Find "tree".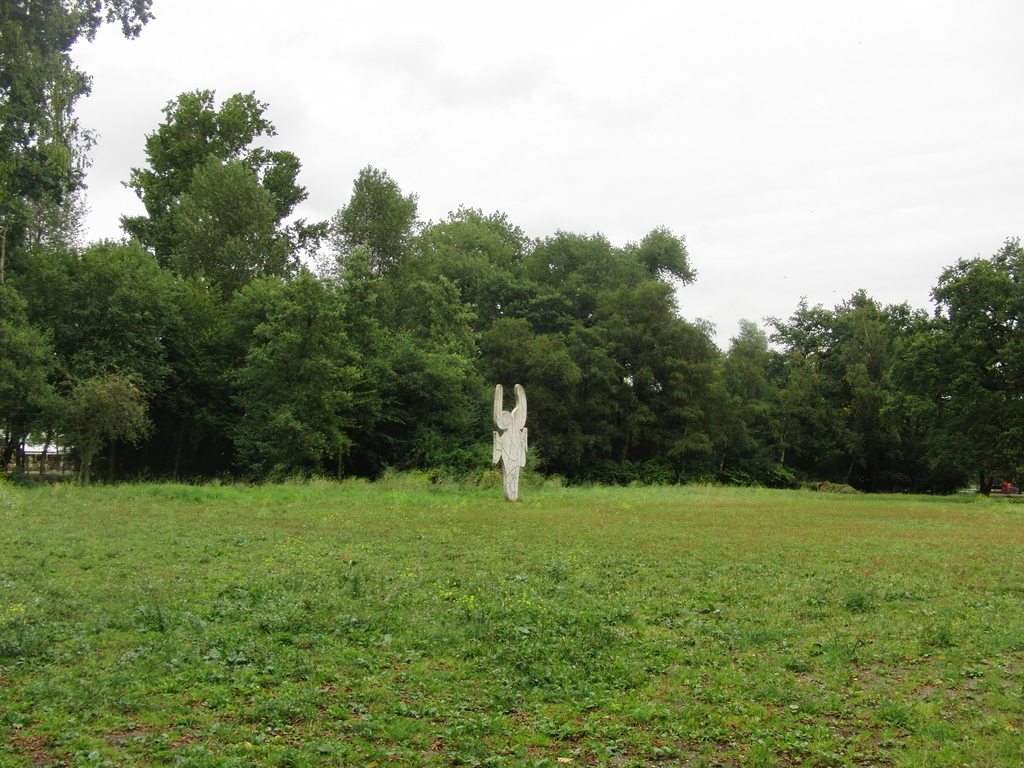
BBox(784, 230, 1023, 480).
